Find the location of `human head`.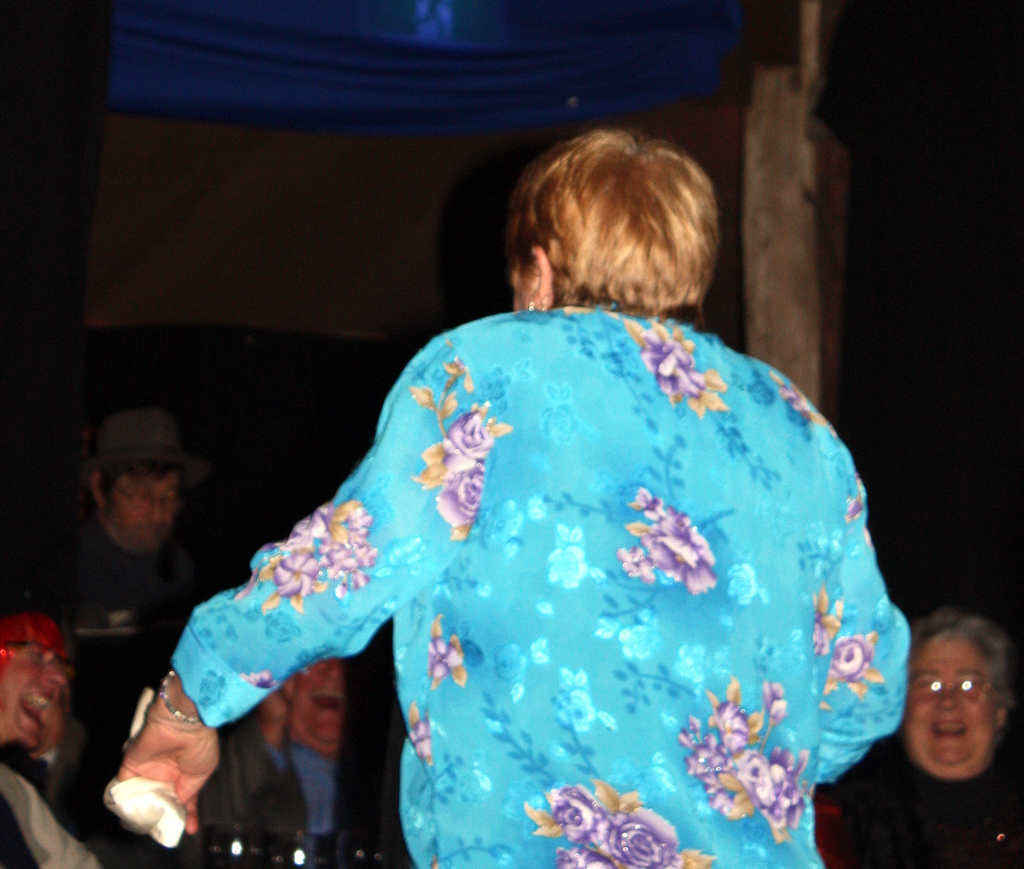
Location: bbox(887, 620, 1023, 799).
